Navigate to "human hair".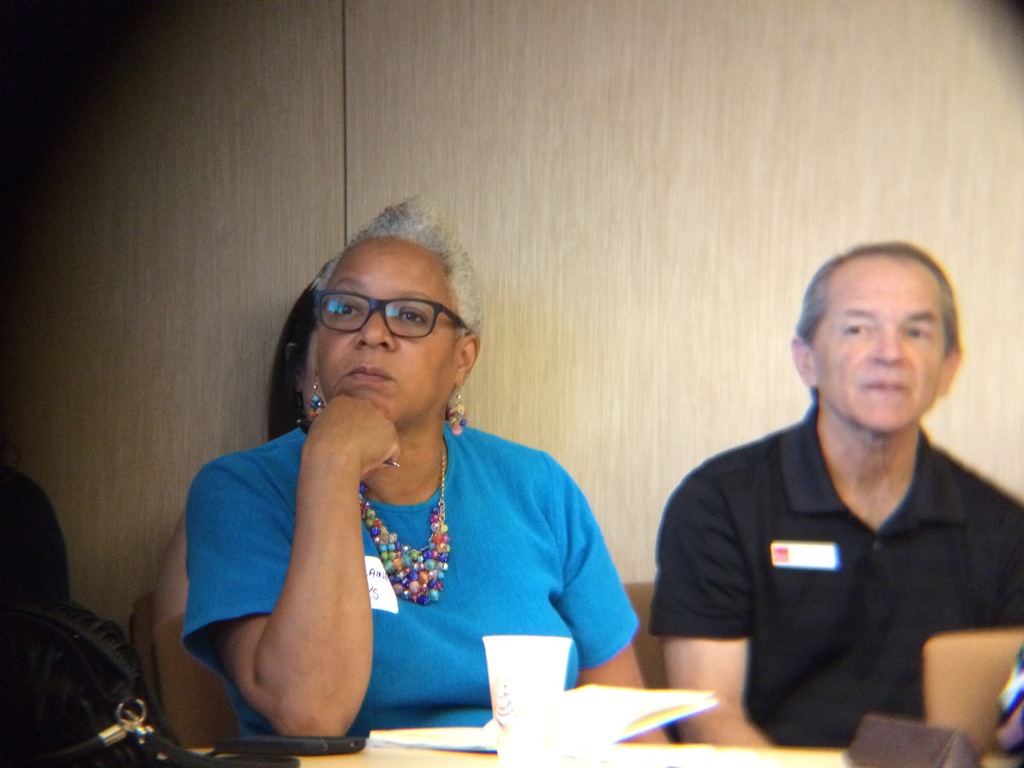
Navigation target: 258/277/328/445.
